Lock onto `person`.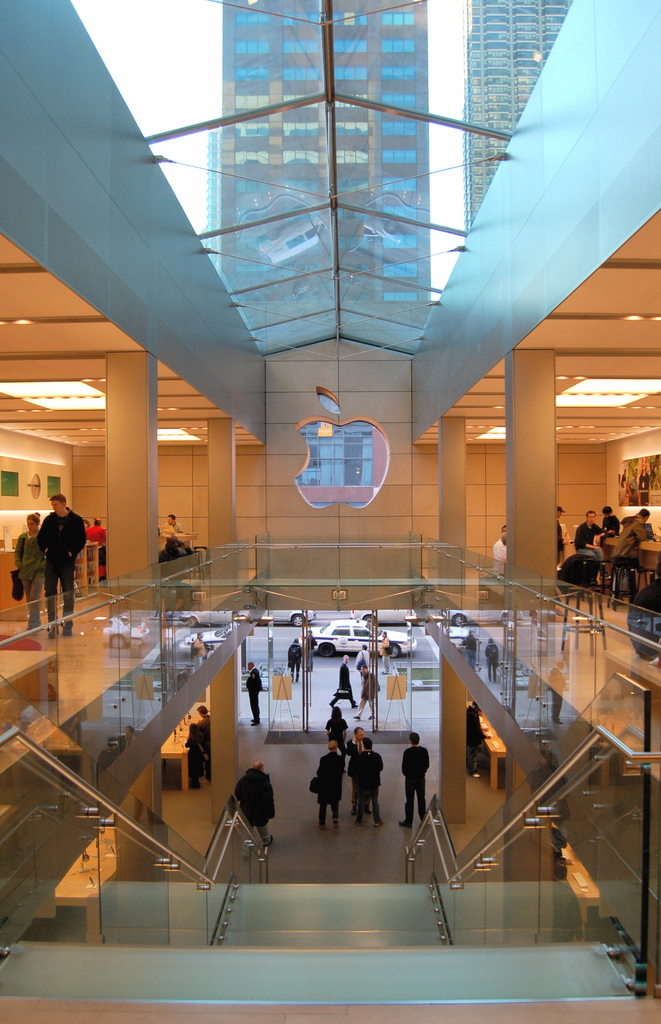
Locked: x1=307, y1=620, x2=323, y2=688.
